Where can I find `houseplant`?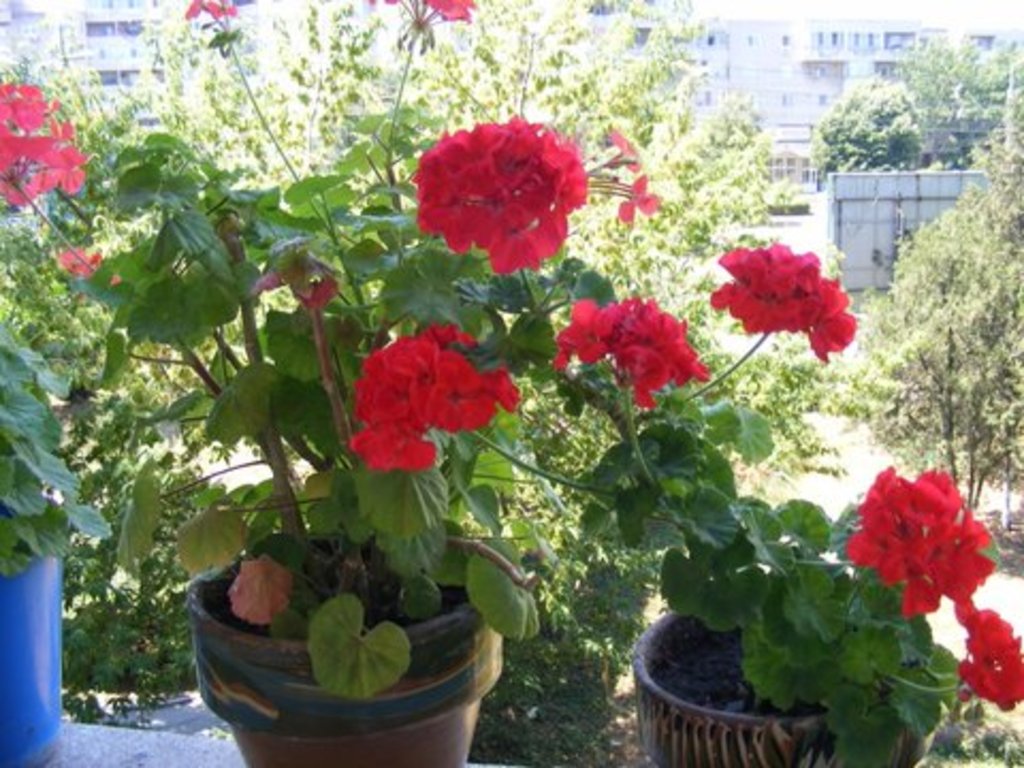
You can find it at {"x1": 416, "y1": 105, "x2": 1007, "y2": 766}.
